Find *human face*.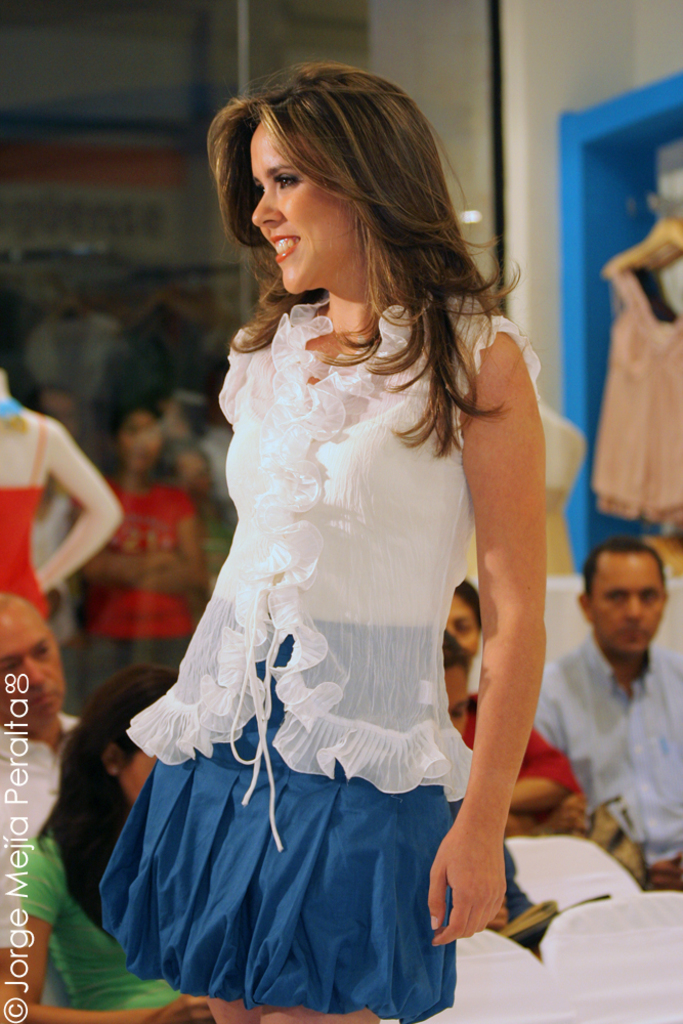
<region>124, 750, 160, 803</region>.
